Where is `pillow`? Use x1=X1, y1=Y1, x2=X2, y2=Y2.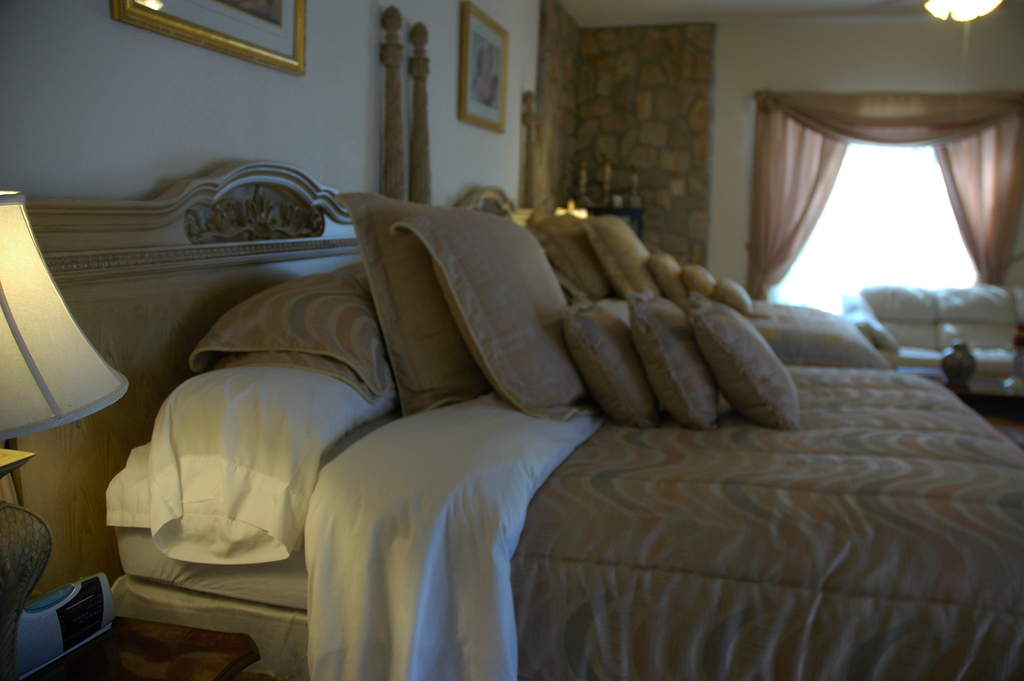
x1=589, y1=217, x2=664, y2=308.
